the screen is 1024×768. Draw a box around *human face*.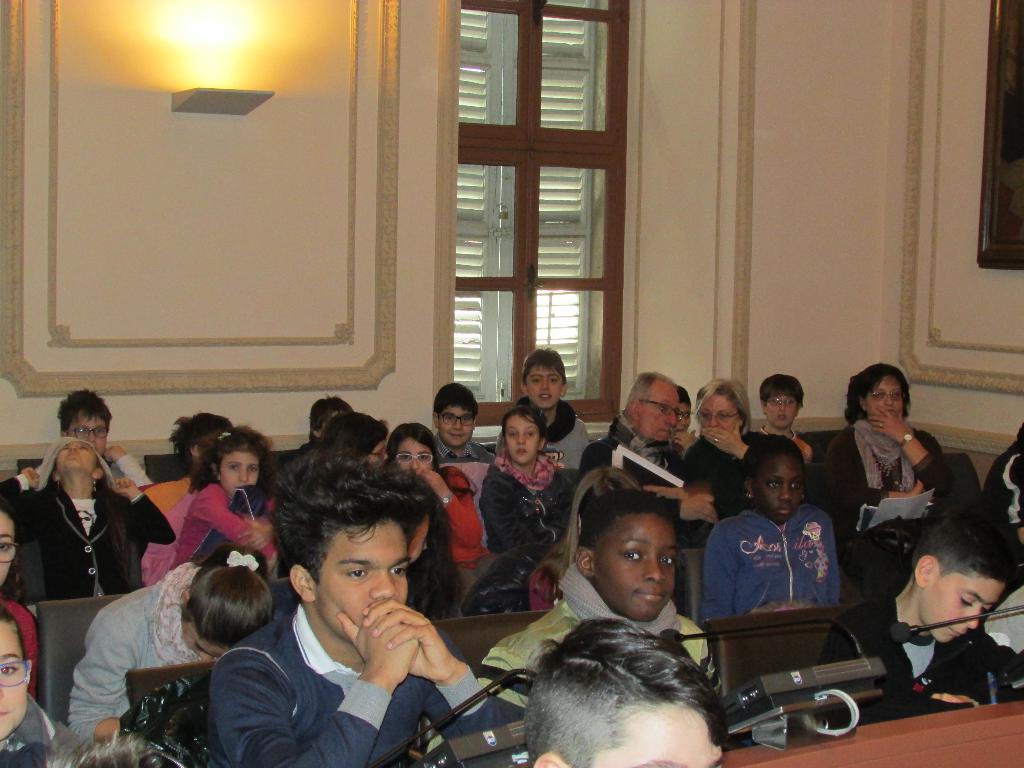
bbox=[598, 717, 735, 767].
